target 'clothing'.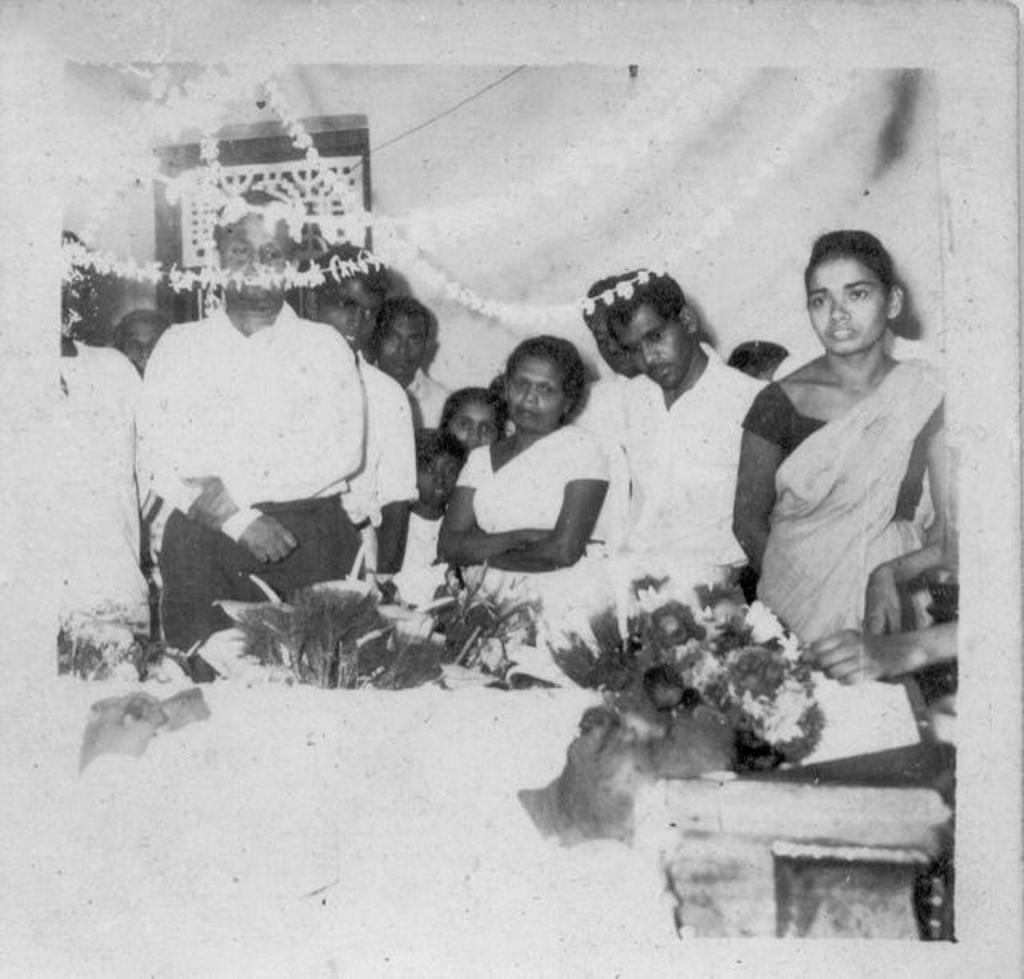
Target region: pyautogui.locateOnScreen(459, 422, 603, 648).
